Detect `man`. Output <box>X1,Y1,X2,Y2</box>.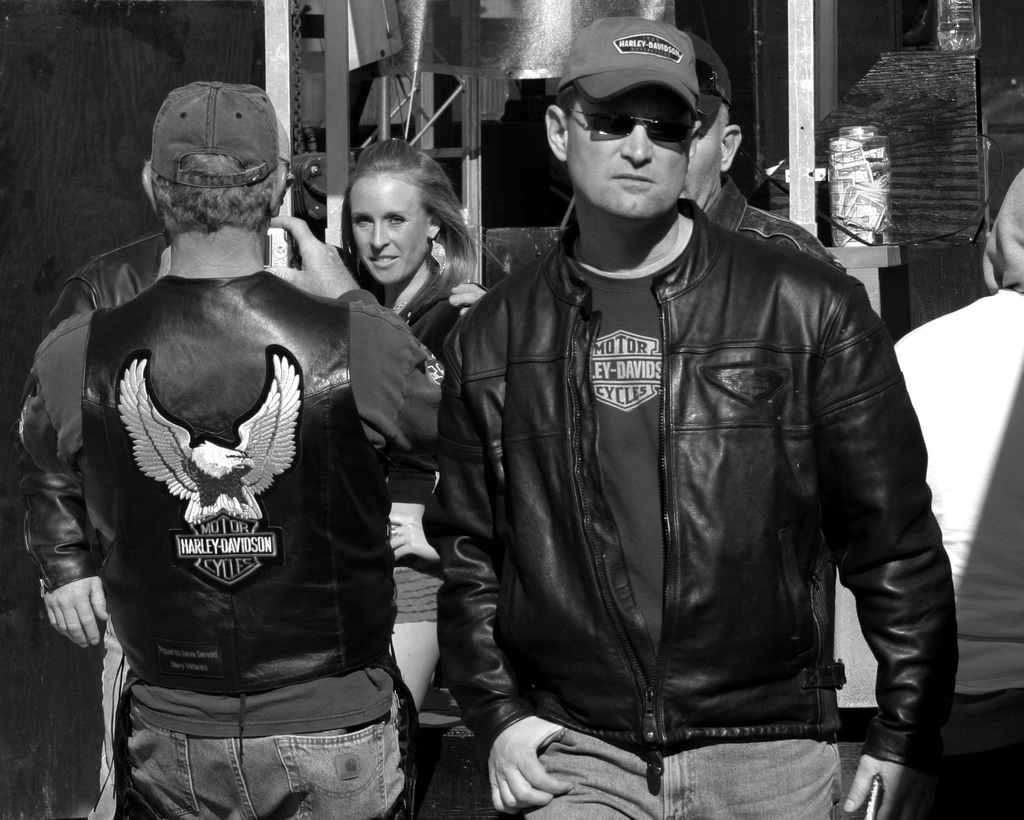
<box>19,117,351,819</box>.
